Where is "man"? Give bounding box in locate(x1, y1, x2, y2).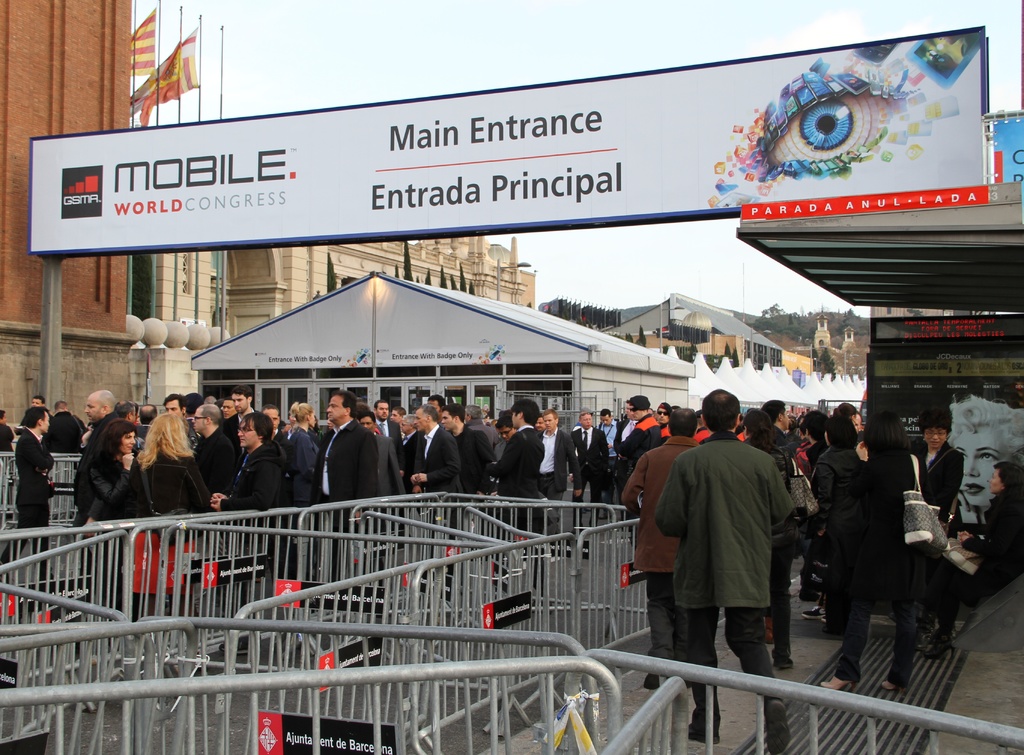
locate(302, 388, 381, 517).
